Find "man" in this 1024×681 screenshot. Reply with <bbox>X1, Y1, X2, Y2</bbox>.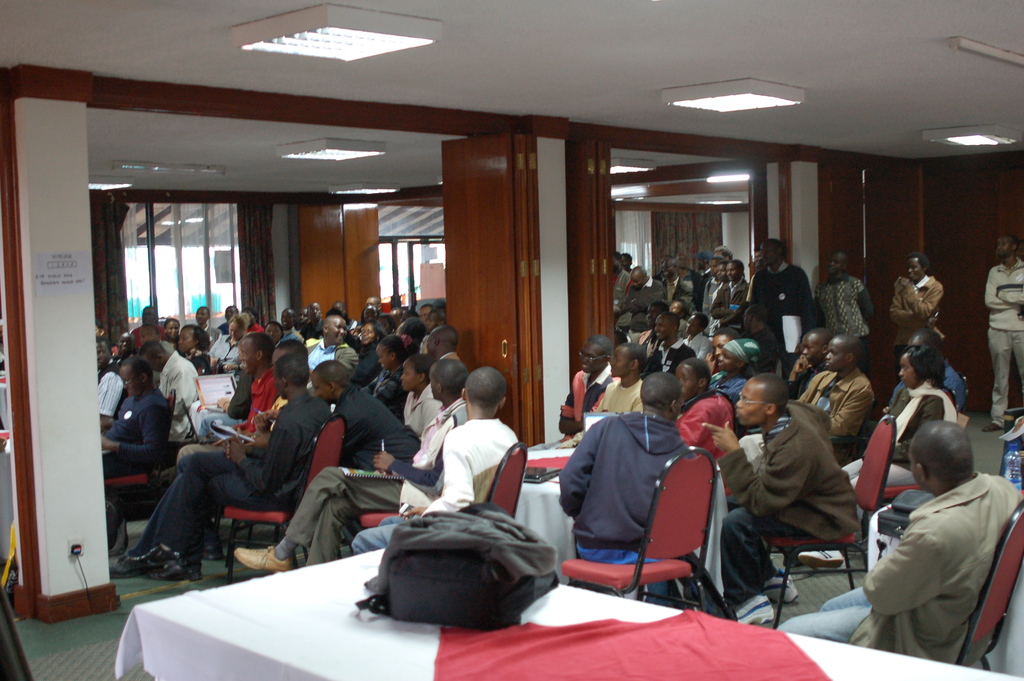
<bbox>556, 371, 687, 618</bbox>.
